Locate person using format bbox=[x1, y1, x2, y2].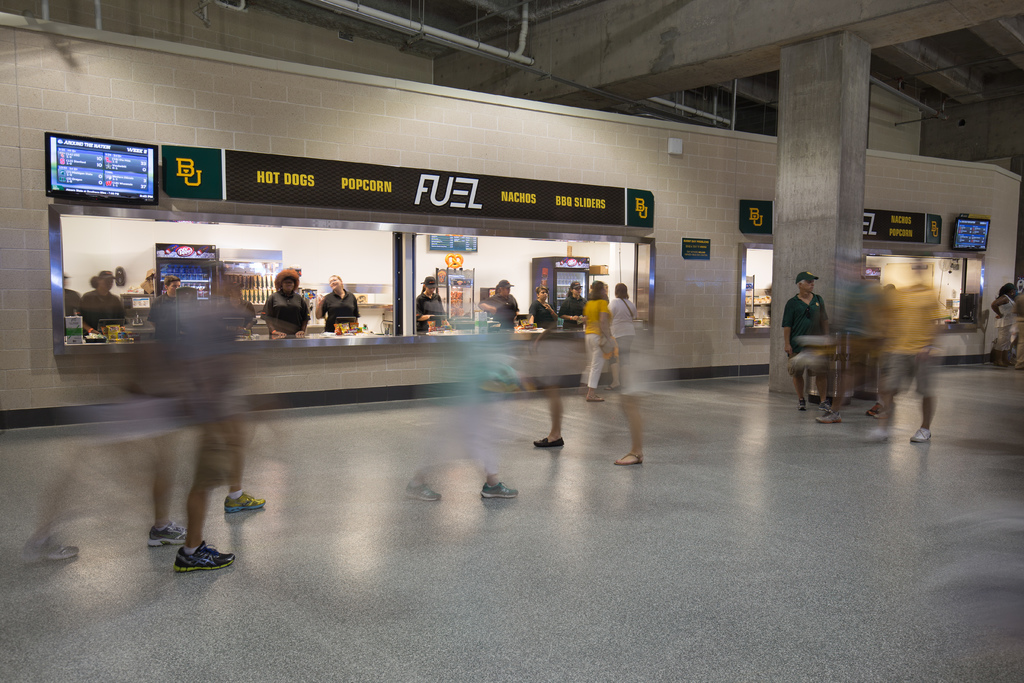
bbox=[406, 355, 557, 502].
